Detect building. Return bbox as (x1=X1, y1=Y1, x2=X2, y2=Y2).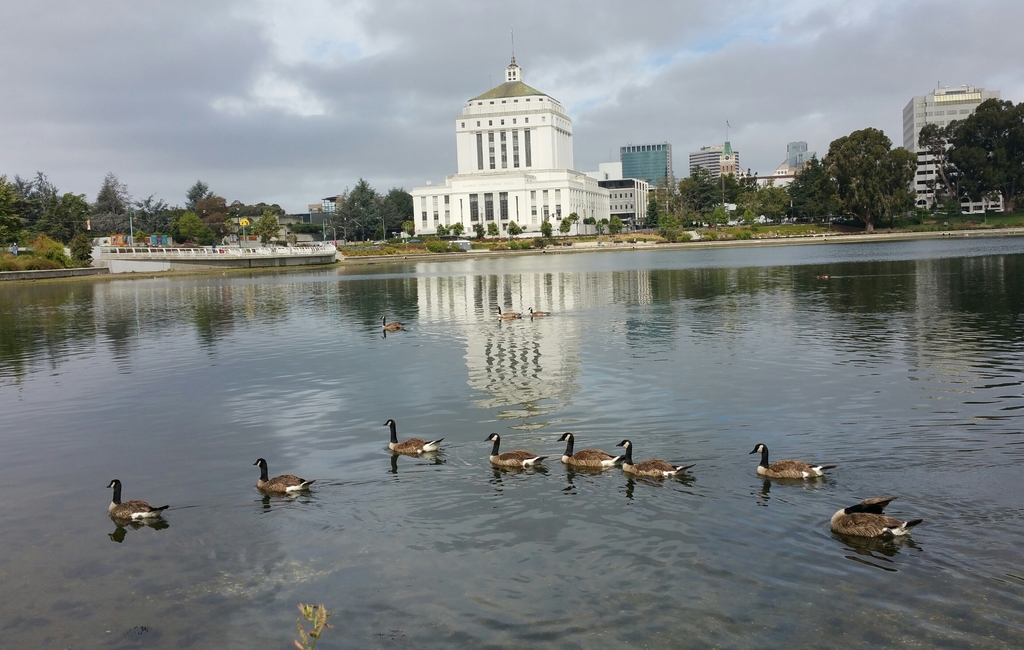
(x1=618, y1=143, x2=676, y2=194).
